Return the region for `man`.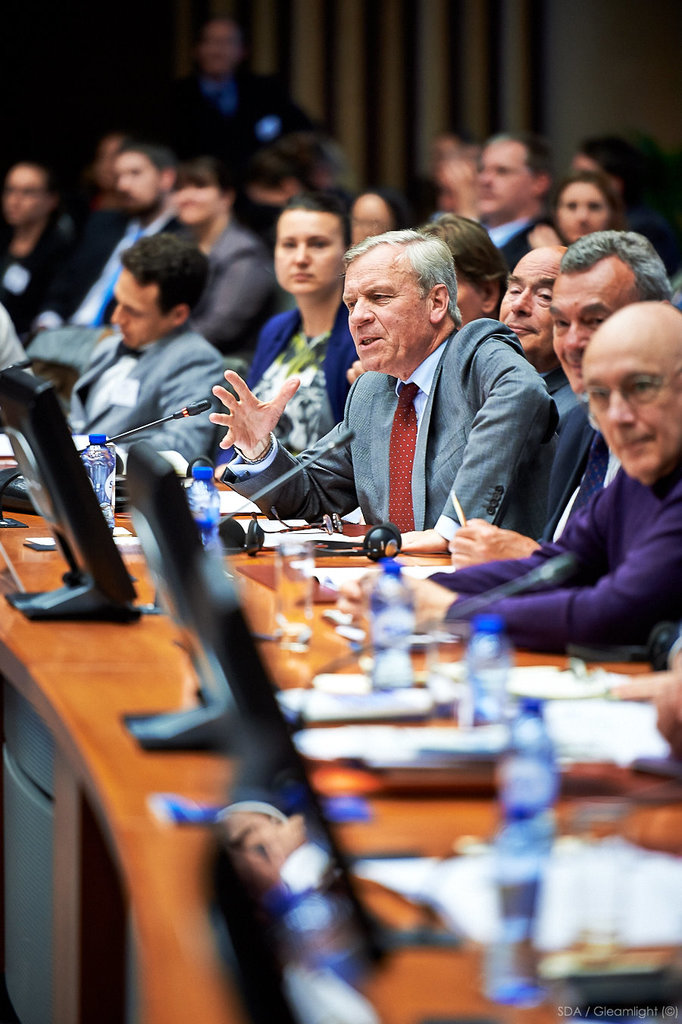
{"left": 20, "top": 230, "right": 240, "bottom": 458}.
